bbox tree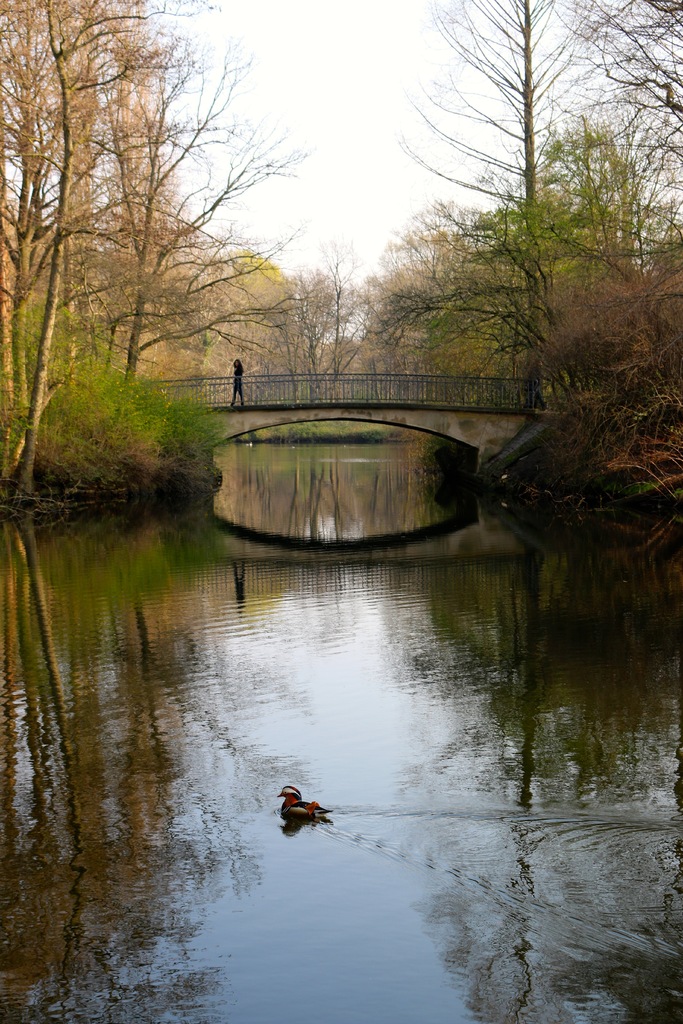
[left=391, top=0, right=637, bottom=403]
